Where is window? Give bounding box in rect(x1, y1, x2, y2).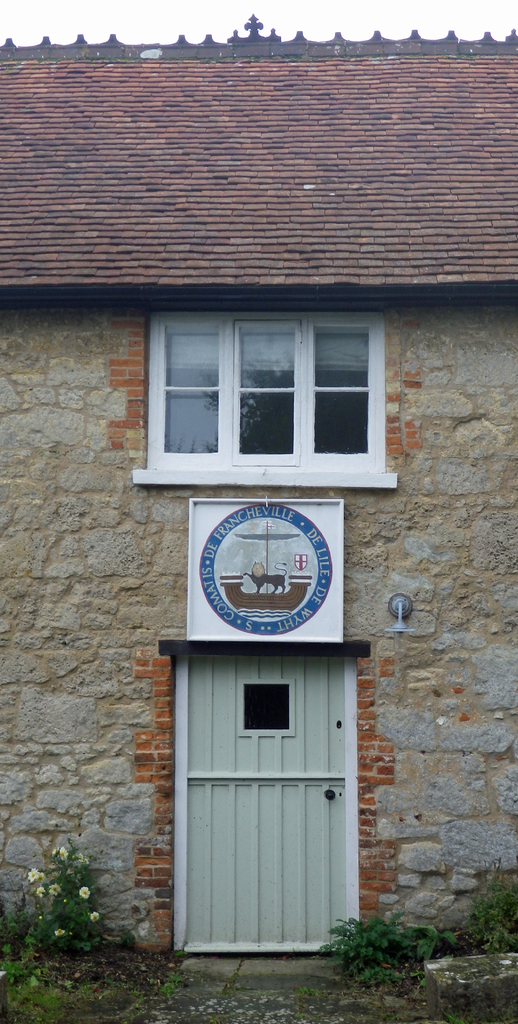
rect(142, 312, 381, 470).
